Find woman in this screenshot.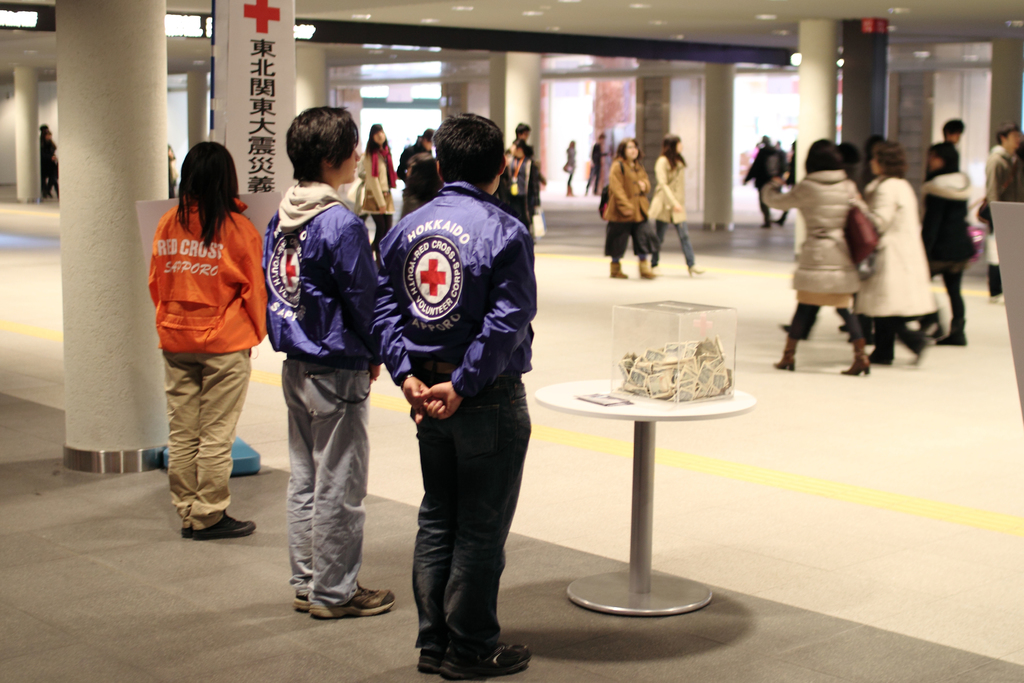
The bounding box for woman is box=[601, 133, 661, 281].
